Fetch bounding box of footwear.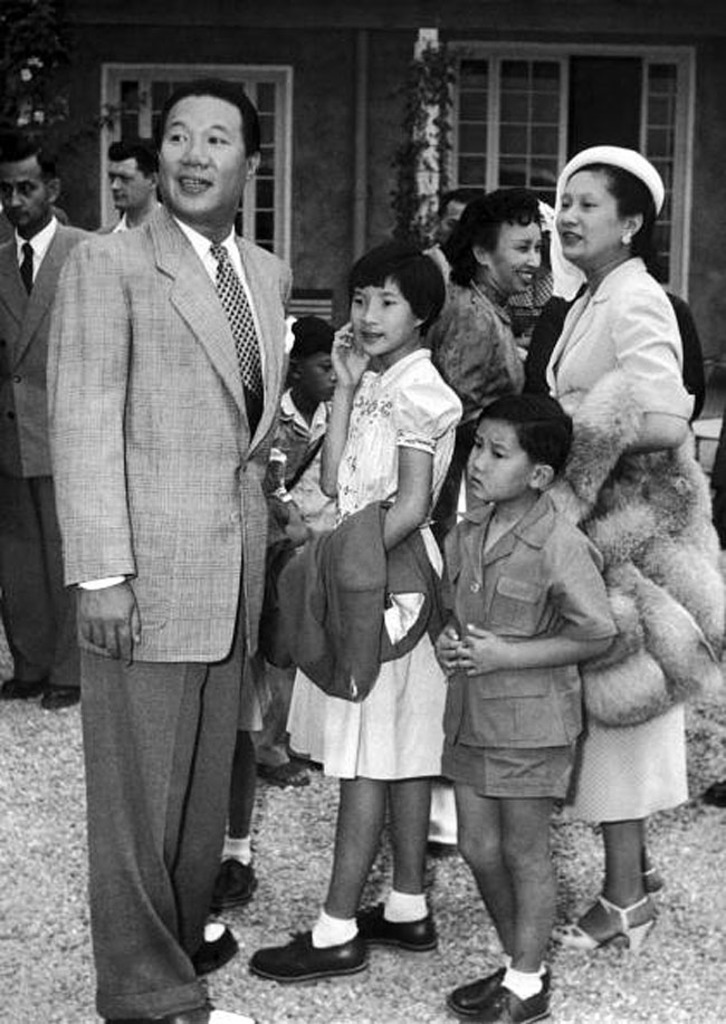
Bbox: detection(641, 869, 669, 909).
